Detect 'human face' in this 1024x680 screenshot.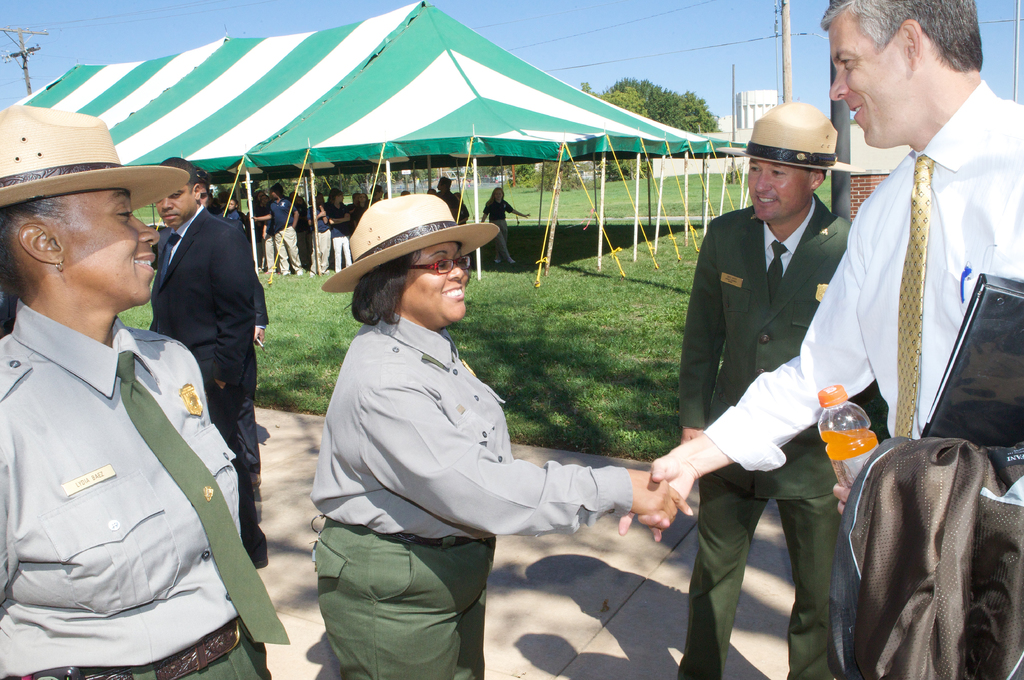
Detection: pyautogui.locateOnScreen(827, 13, 909, 147).
